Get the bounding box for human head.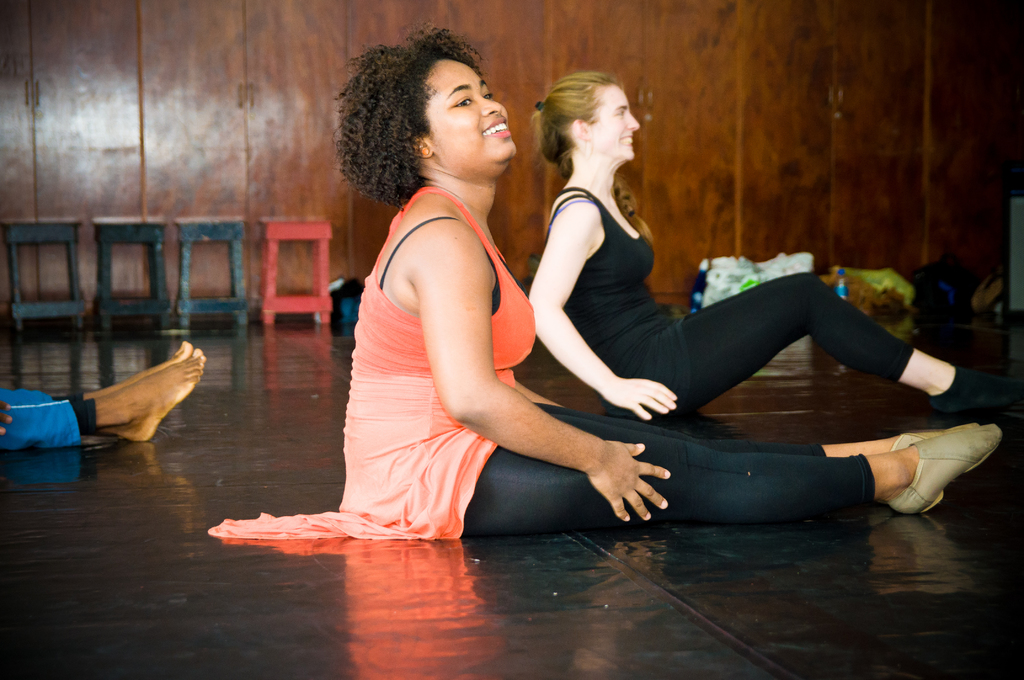
527 72 640 169.
